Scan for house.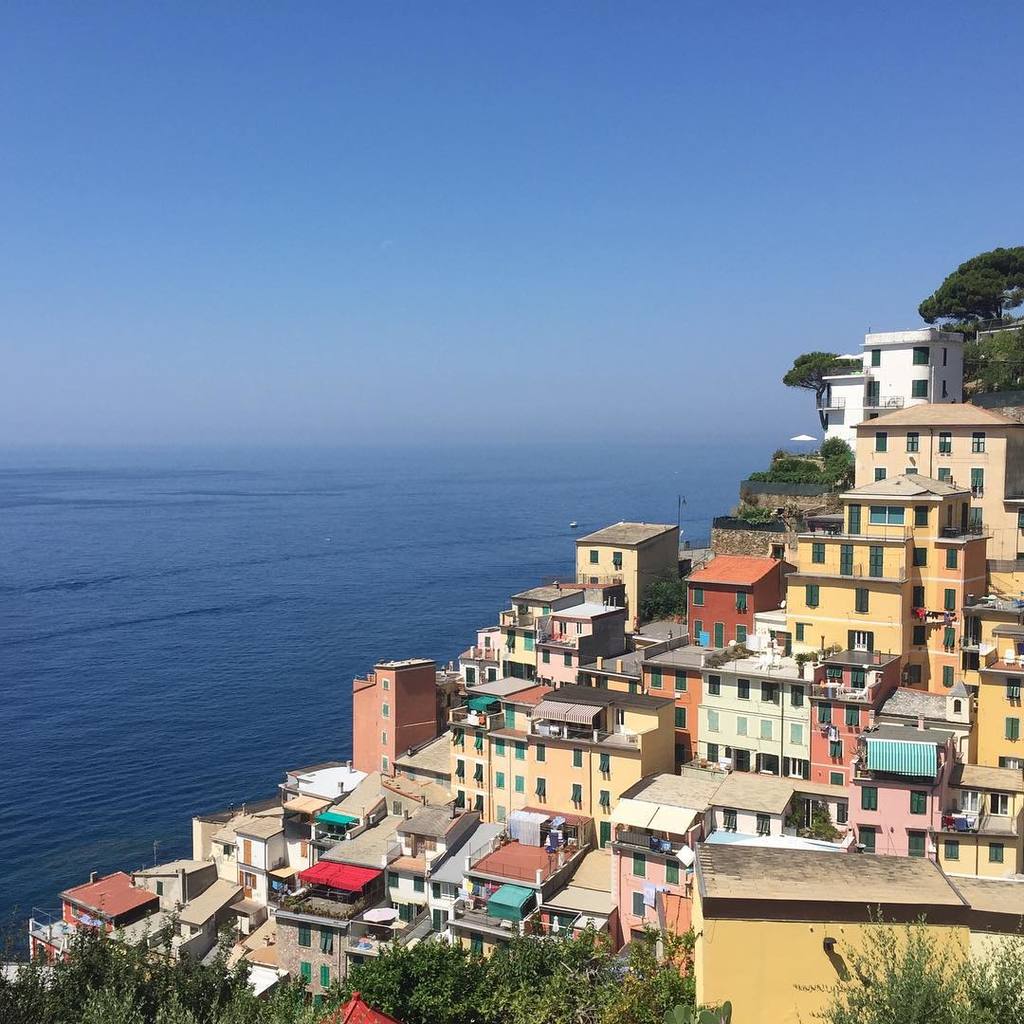
Scan result: 574, 521, 681, 631.
